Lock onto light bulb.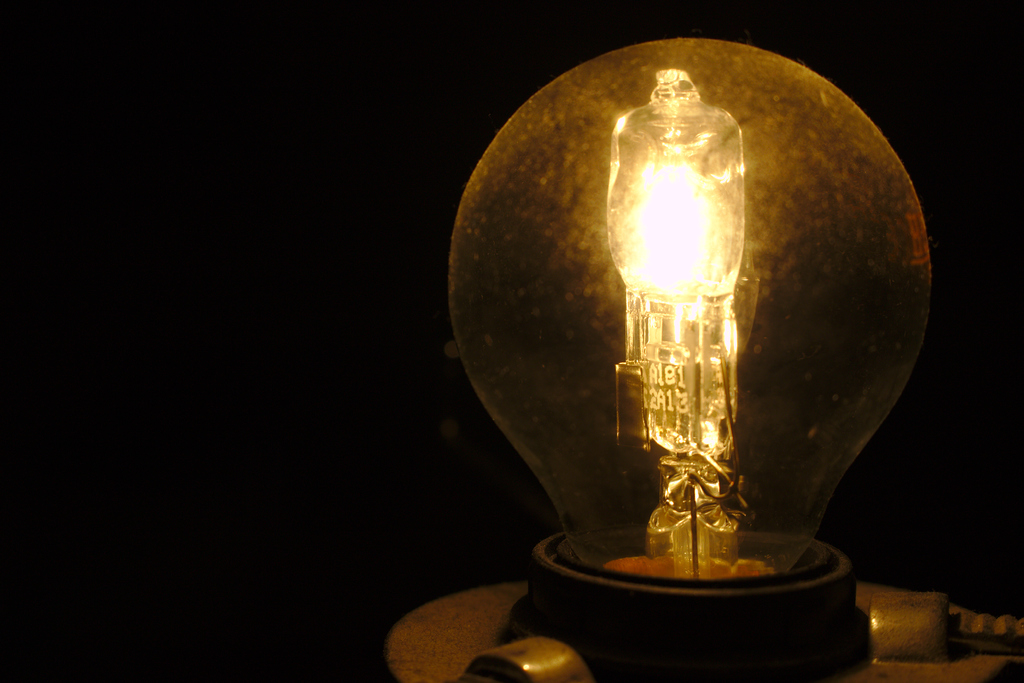
Locked: bbox=[450, 36, 934, 682].
